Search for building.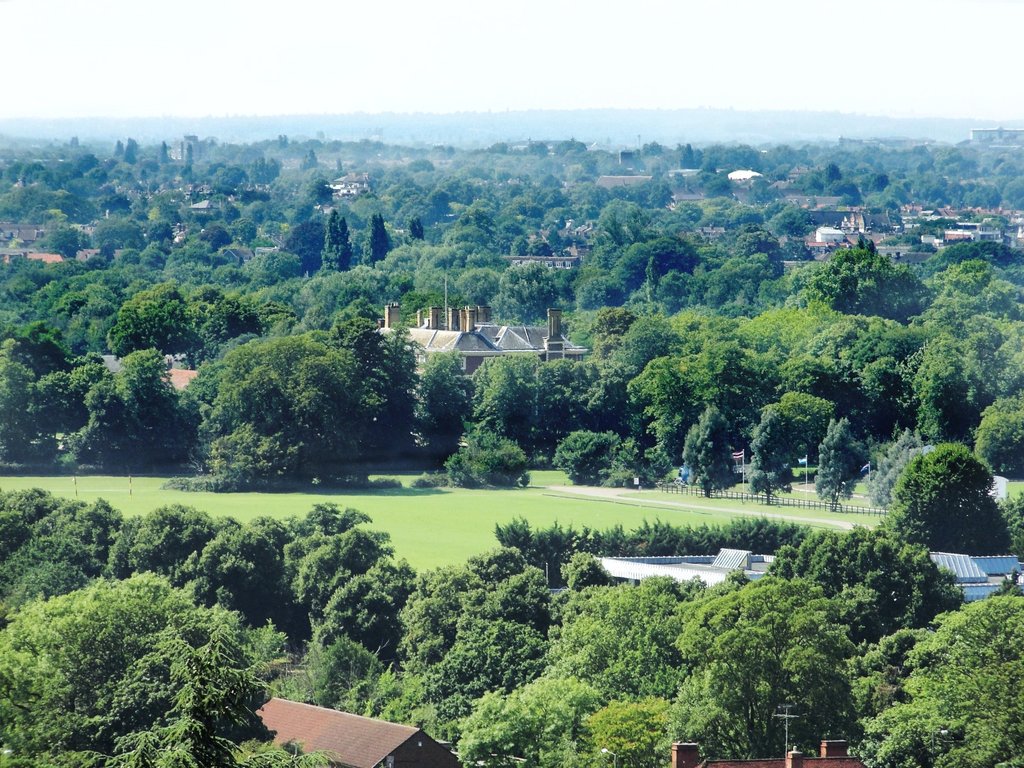
Found at bbox=[707, 547, 779, 573].
